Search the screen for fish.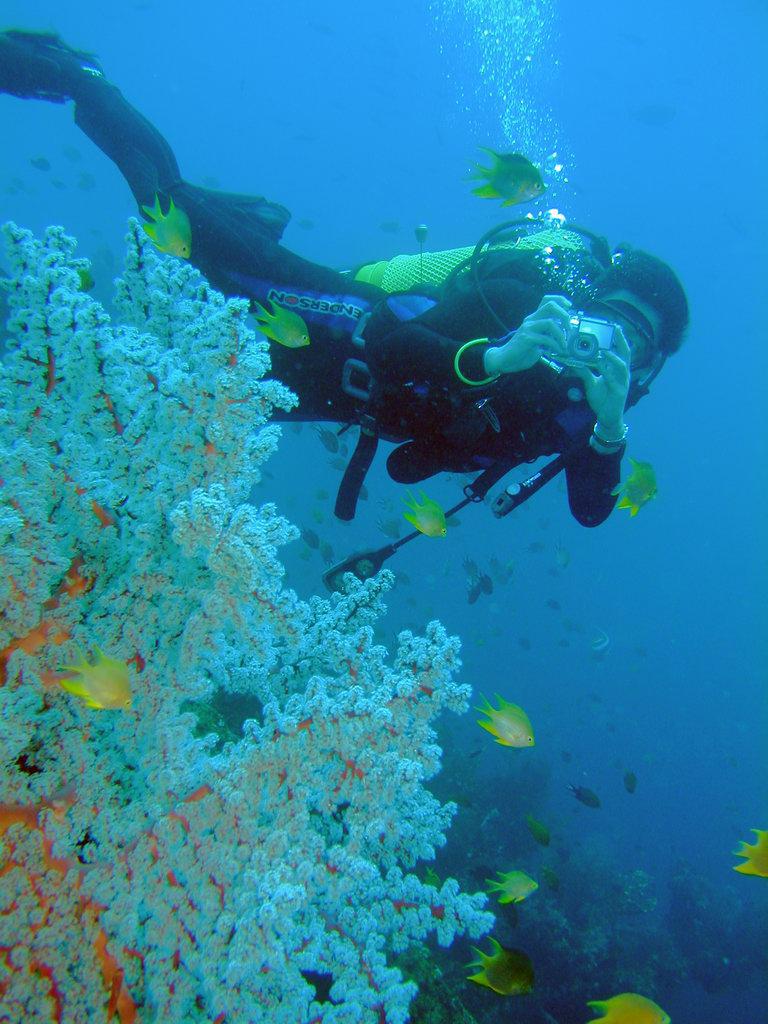
Found at BBox(134, 191, 196, 255).
